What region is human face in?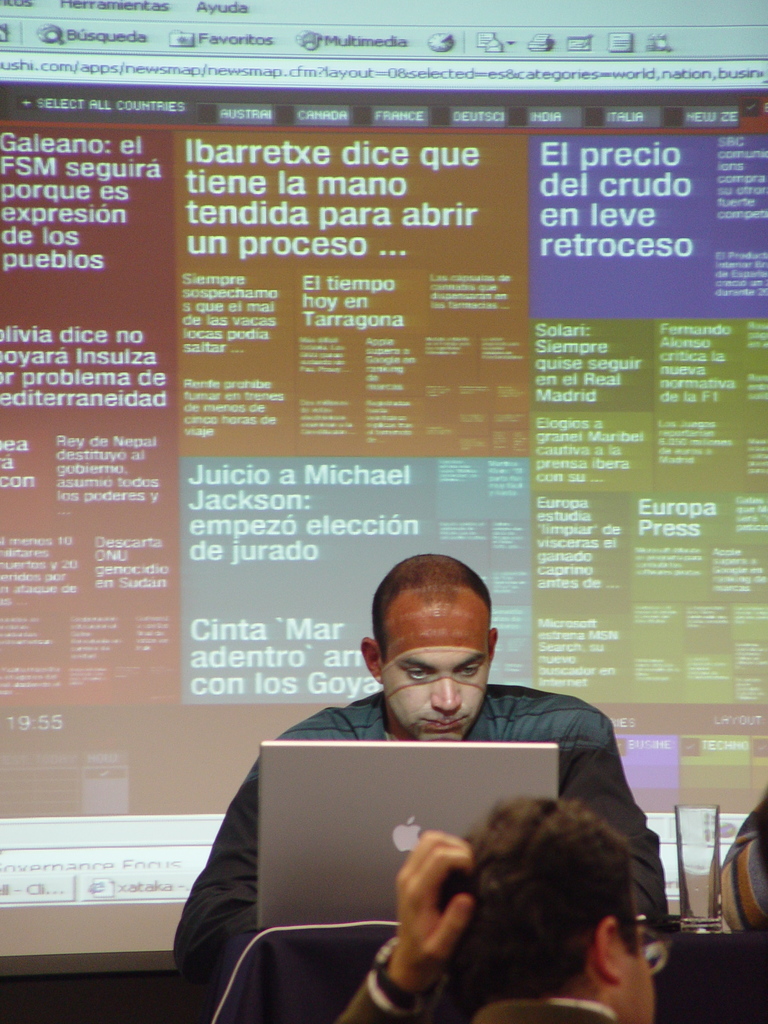
381/590/488/749.
